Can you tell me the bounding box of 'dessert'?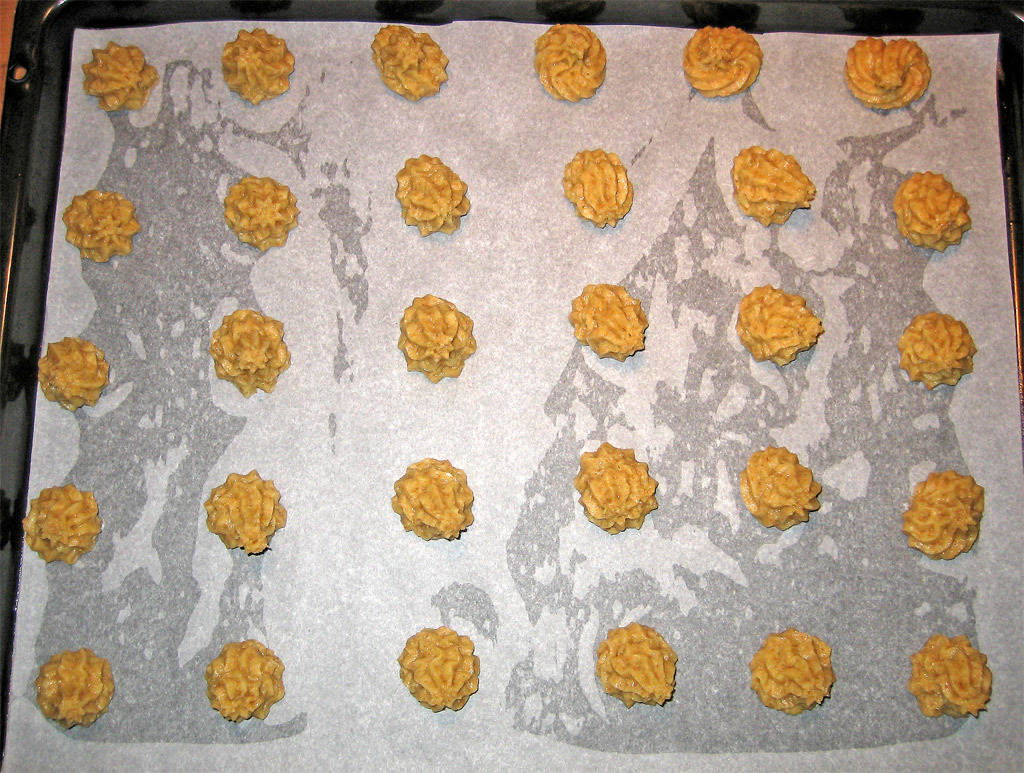
(left=902, top=307, right=978, bottom=392).
